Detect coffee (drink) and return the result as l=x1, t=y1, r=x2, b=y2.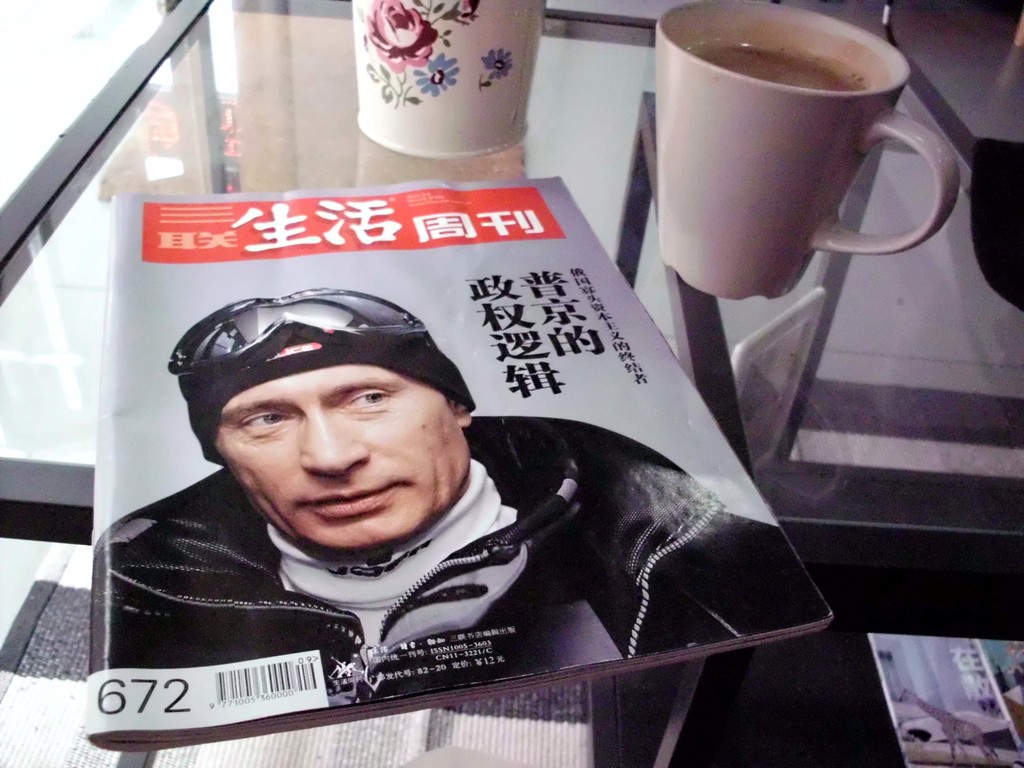
l=657, t=13, r=929, b=313.
